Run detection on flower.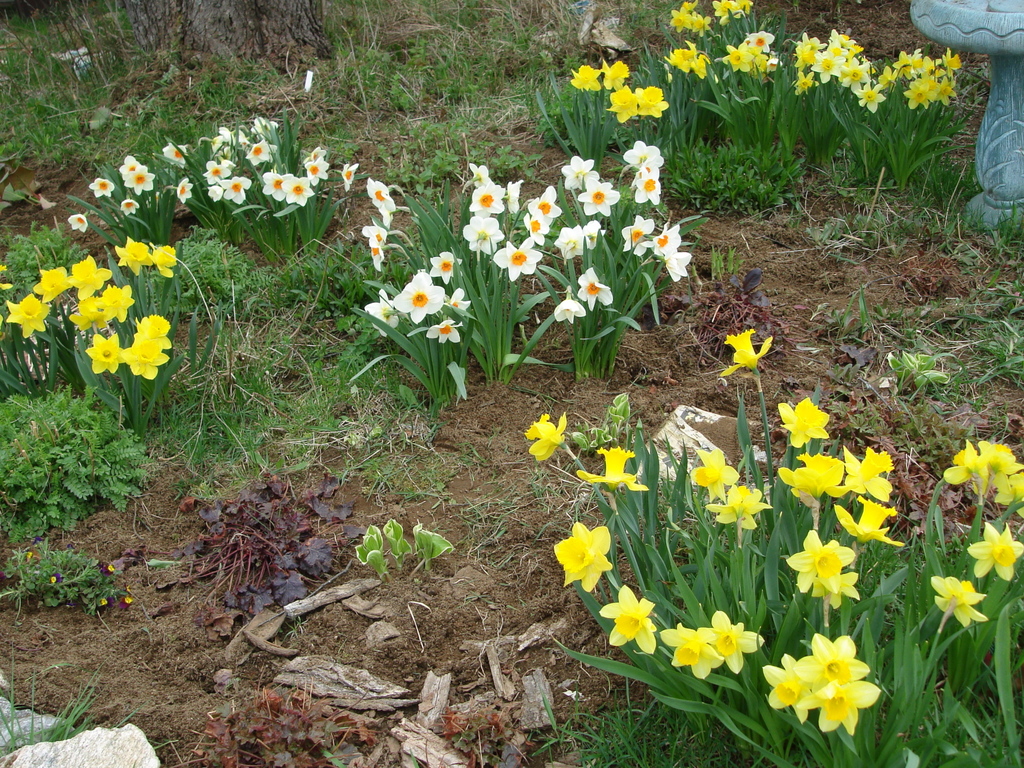
Result: Rect(623, 139, 654, 166).
